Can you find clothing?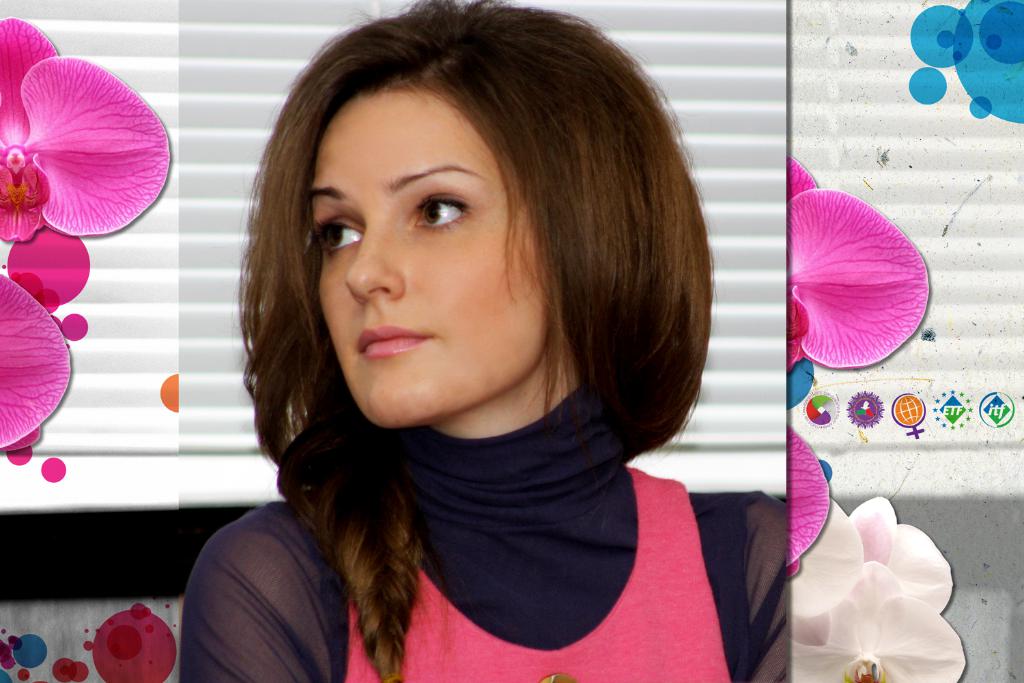
Yes, bounding box: rect(181, 382, 799, 682).
